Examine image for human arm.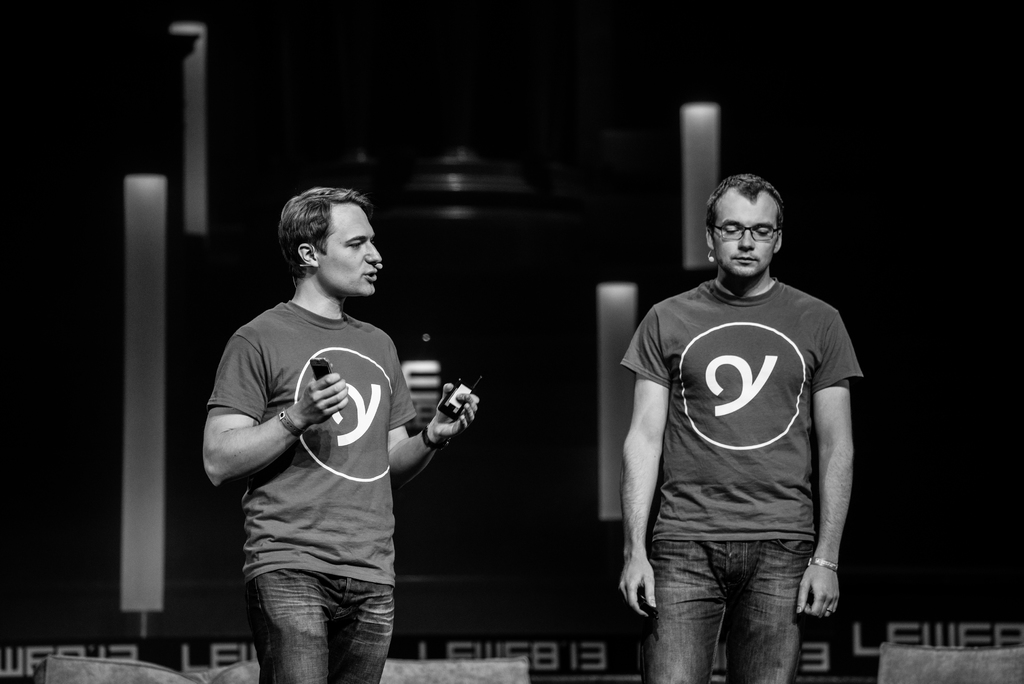
Examination result: Rect(388, 356, 477, 489).
